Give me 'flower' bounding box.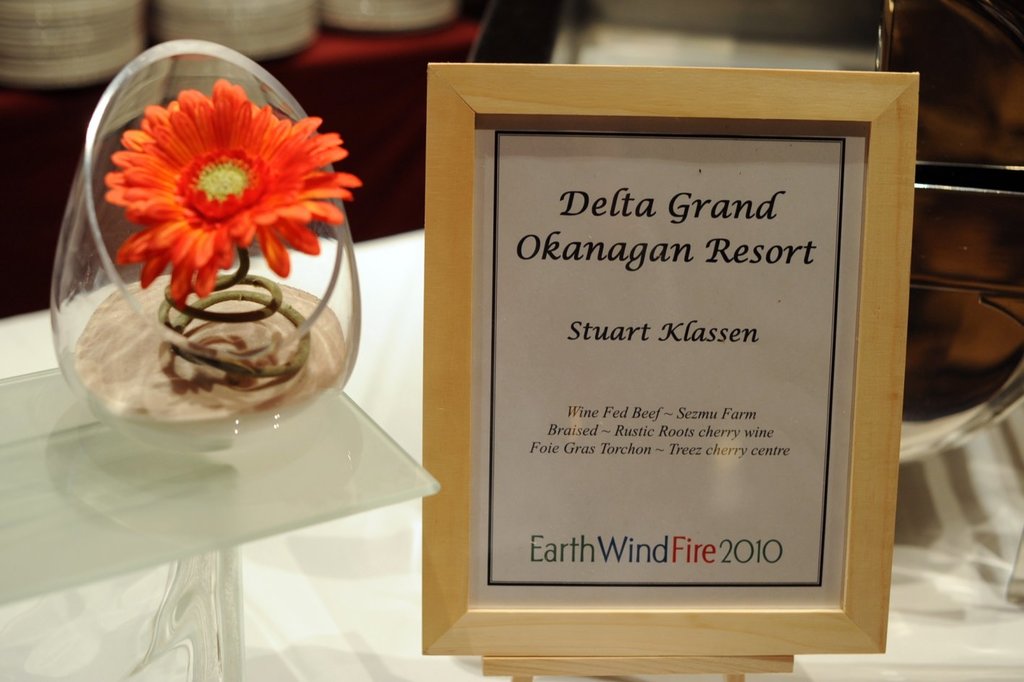
103/80/364/314.
